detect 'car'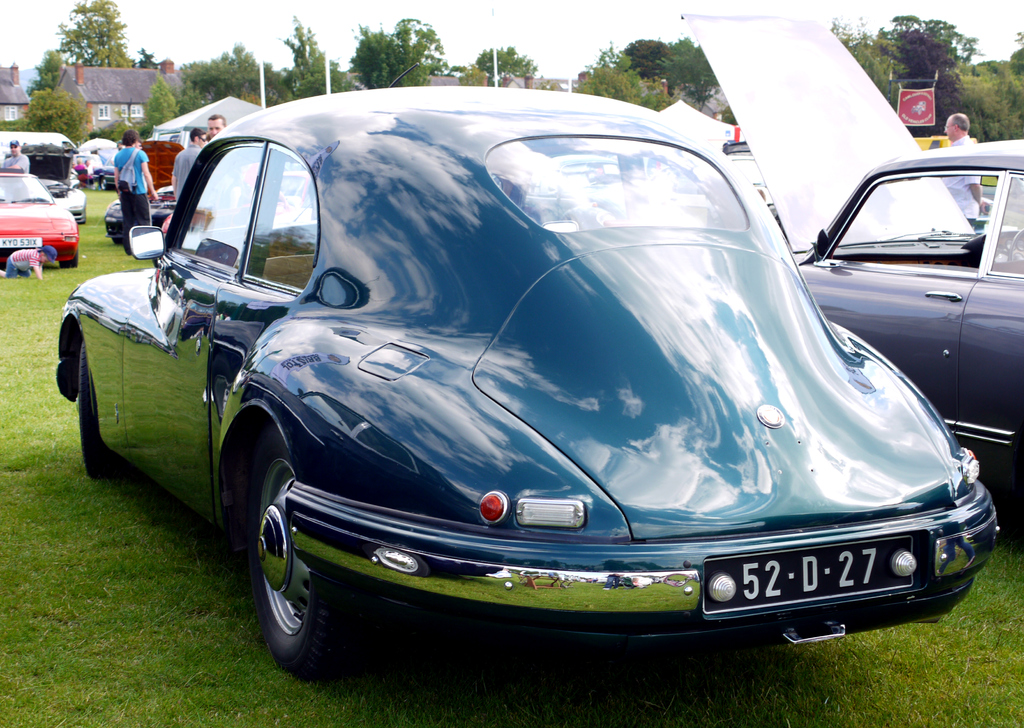
crop(106, 185, 172, 248)
